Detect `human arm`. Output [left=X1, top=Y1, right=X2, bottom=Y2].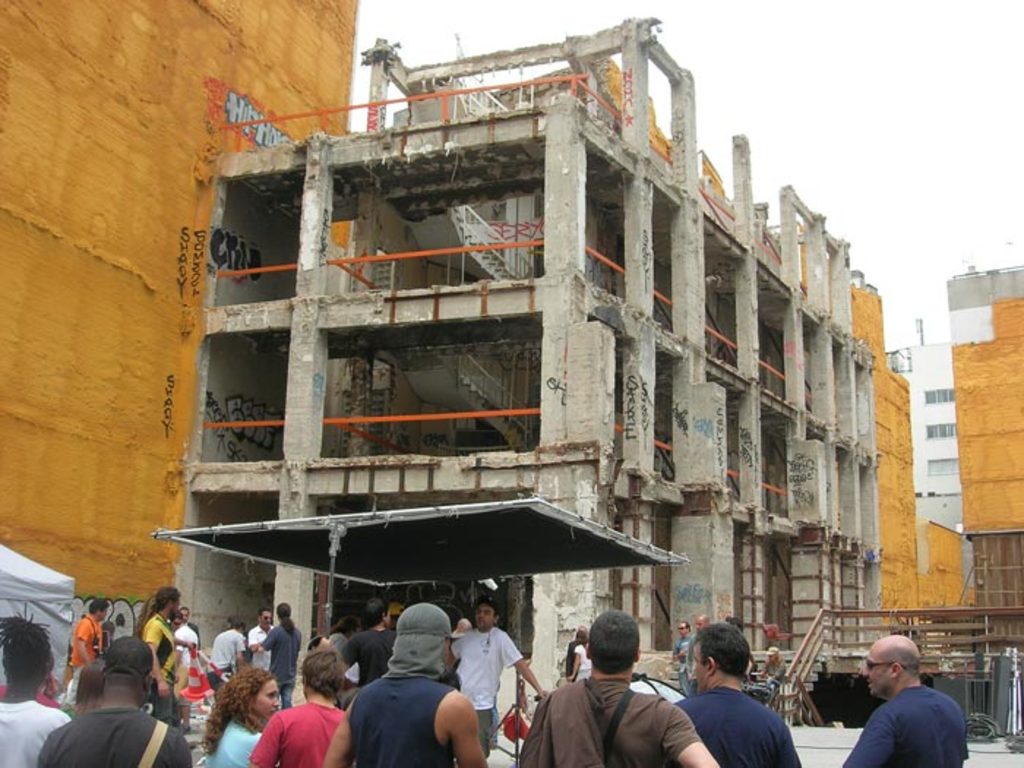
[left=173, top=633, right=196, bottom=654].
